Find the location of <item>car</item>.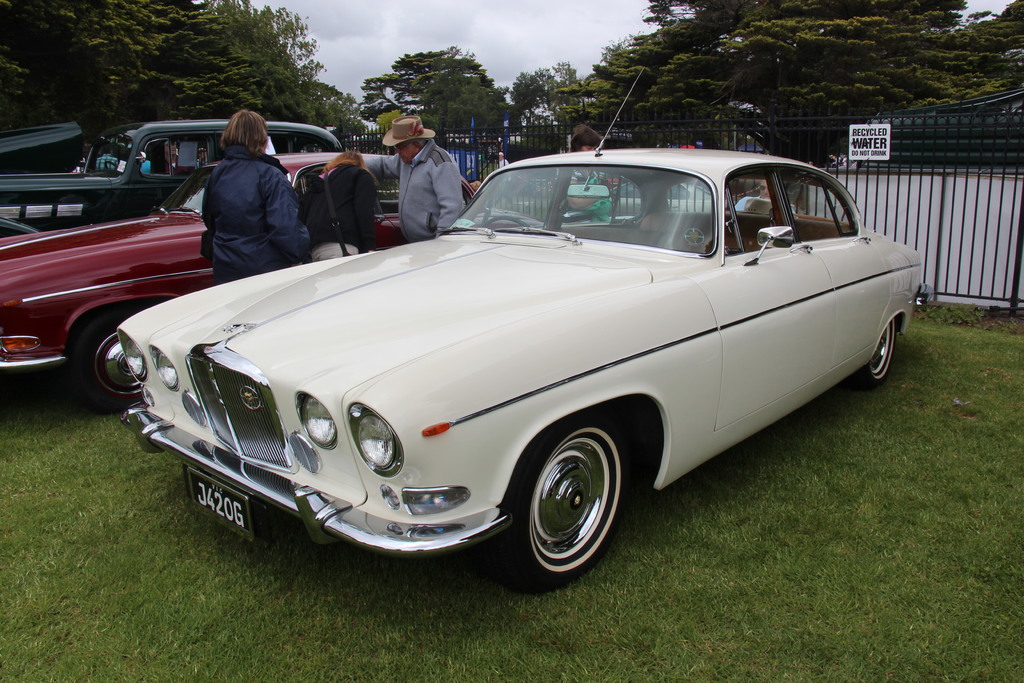
Location: left=0, top=149, right=529, bottom=420.
